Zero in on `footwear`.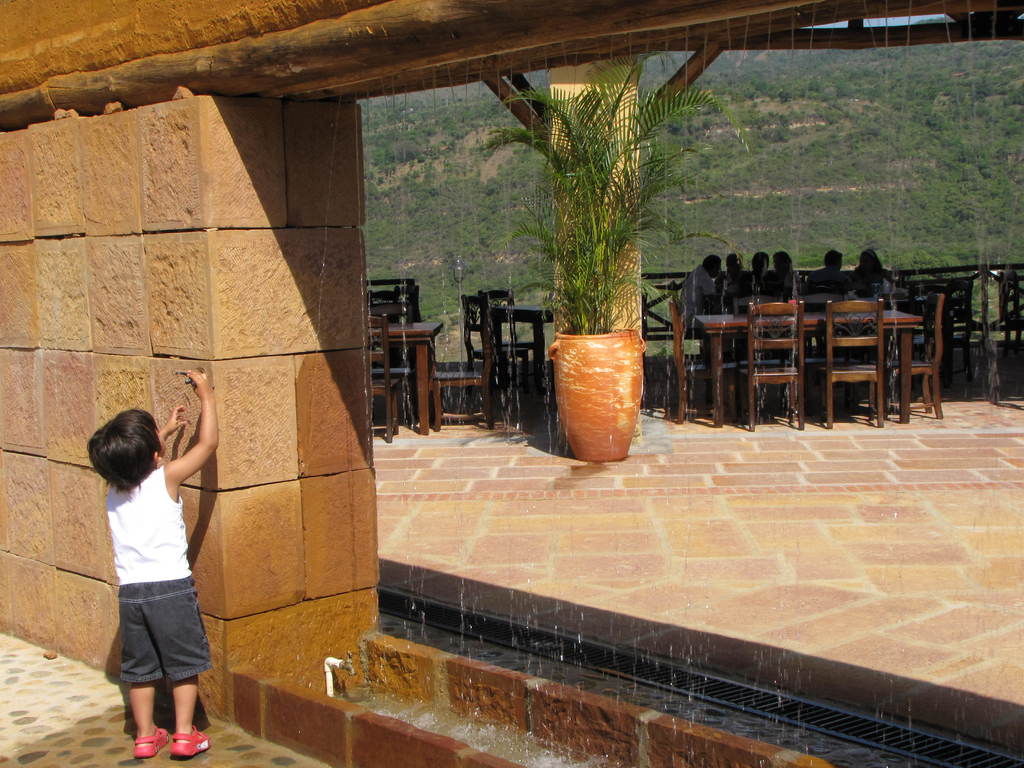
Zeroed in: left=134, top=724, right=172, bottom=756.
